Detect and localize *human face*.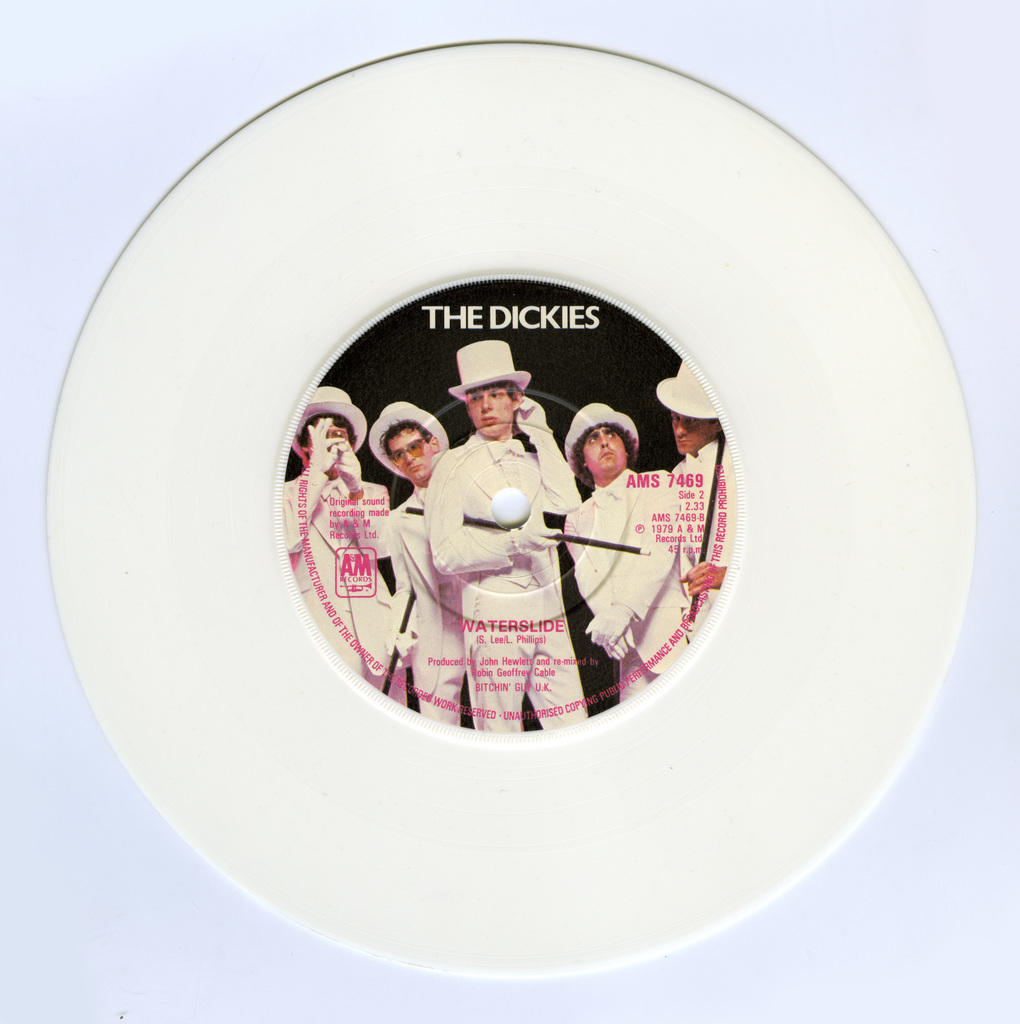
Localized at [584, 427, 622, 473].
